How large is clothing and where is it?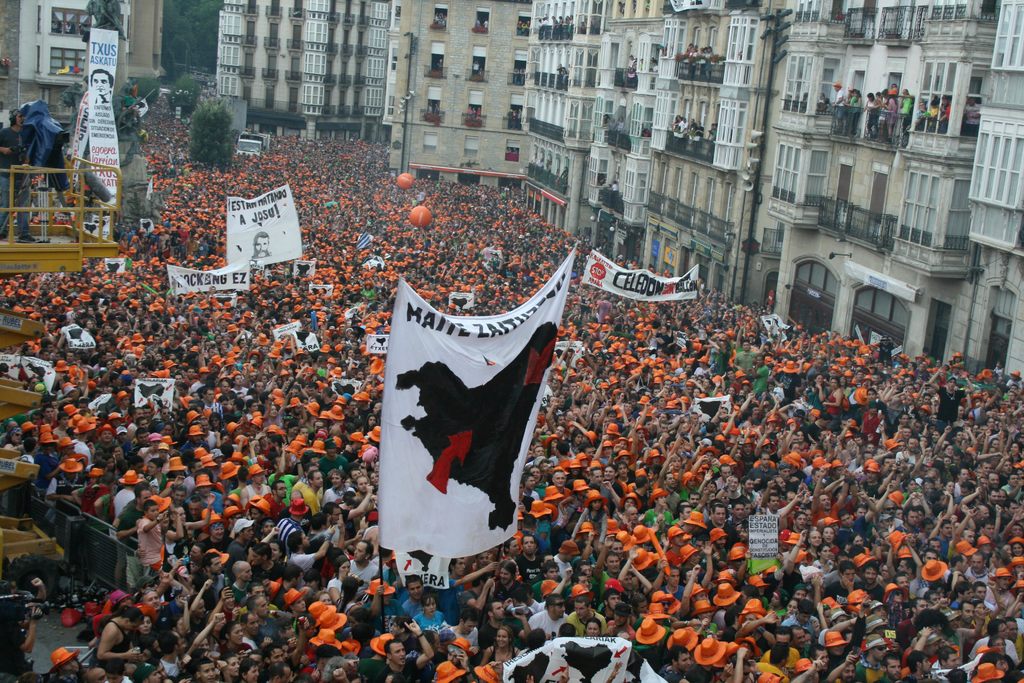
Bounding box: detection(0, 125, 36, 176).
